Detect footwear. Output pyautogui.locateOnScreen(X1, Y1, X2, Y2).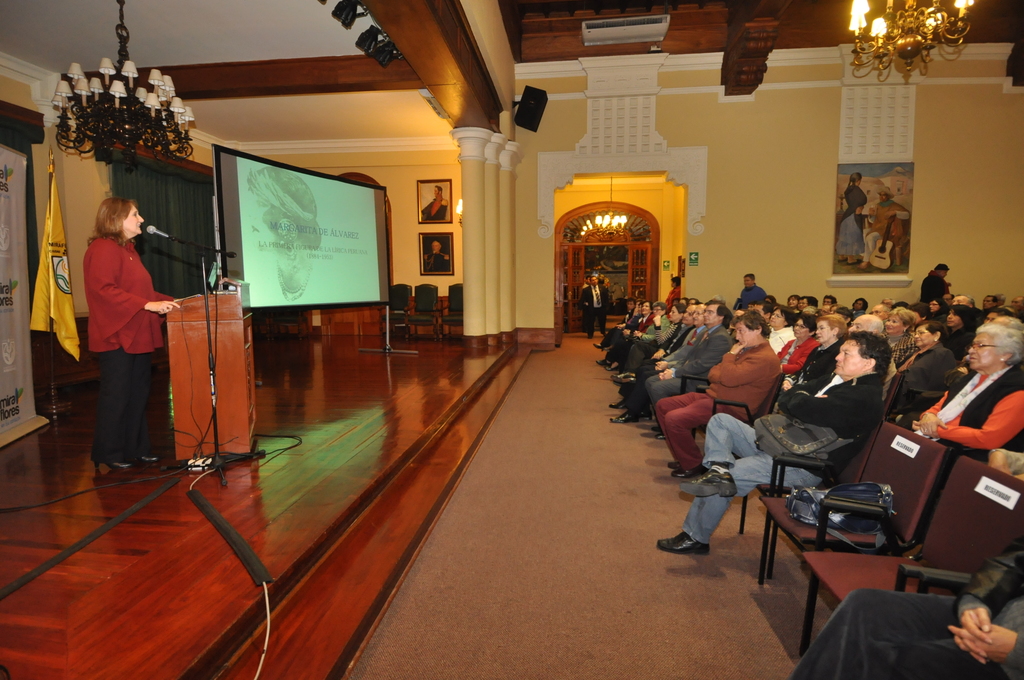
pyautogui.locateOnScreen(610, 401, 630, 411).
